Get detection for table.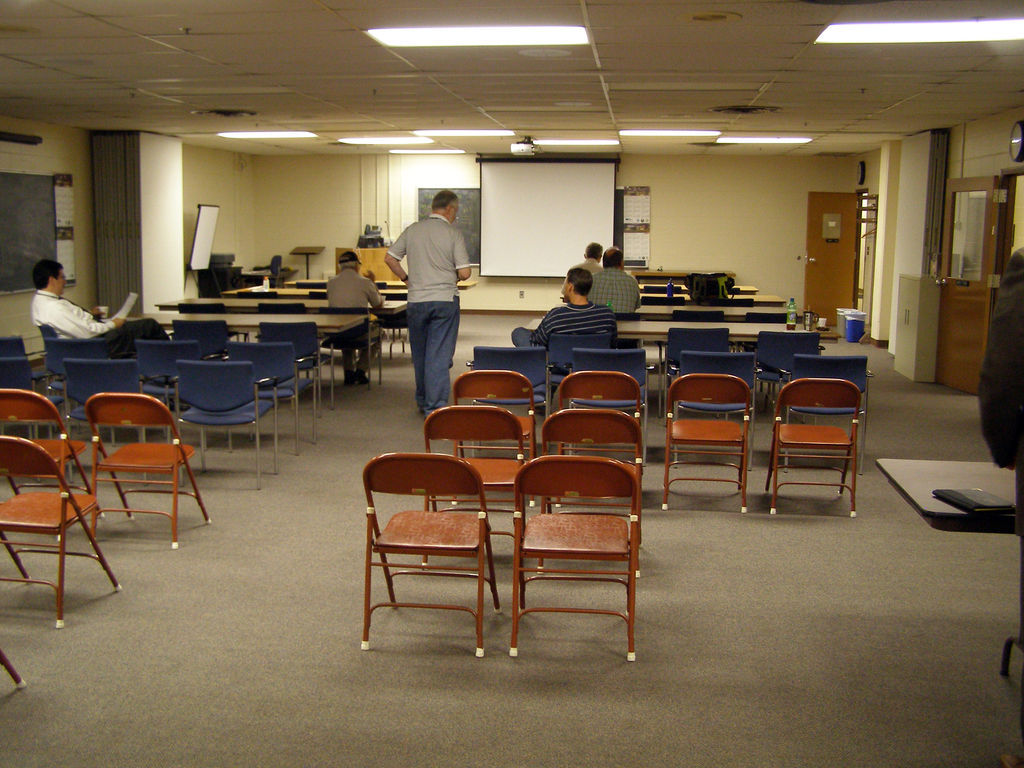
Detection: {"x1": 638, "y1": 301, "x2": 785, "y2": 314}.
